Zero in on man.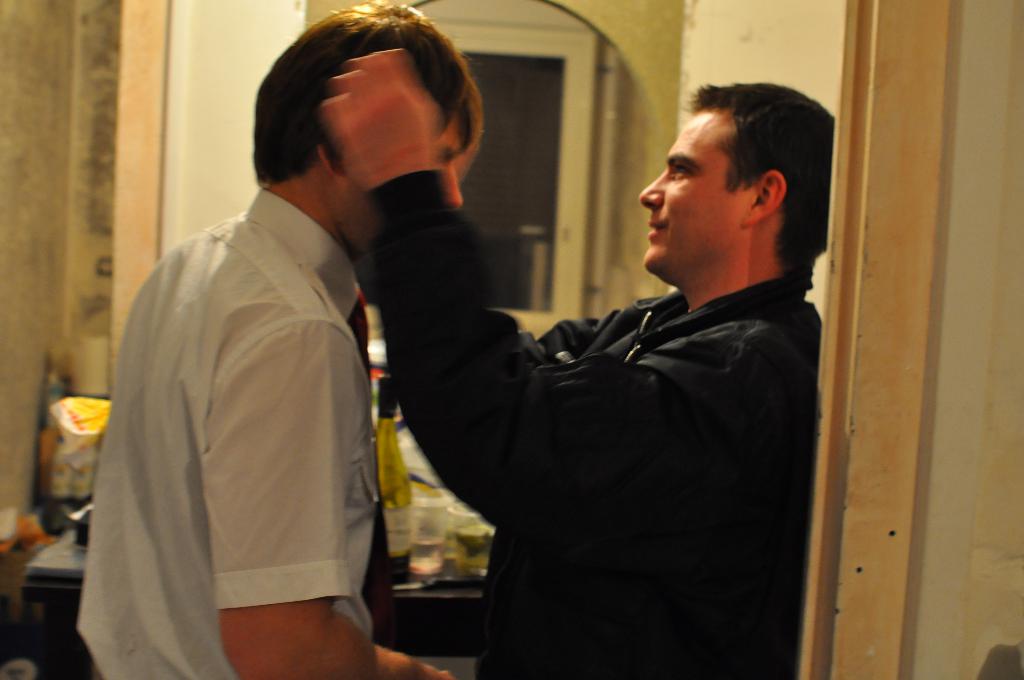
Zeroed in: [x1=346, y1=80, x2=830, y2=658].
